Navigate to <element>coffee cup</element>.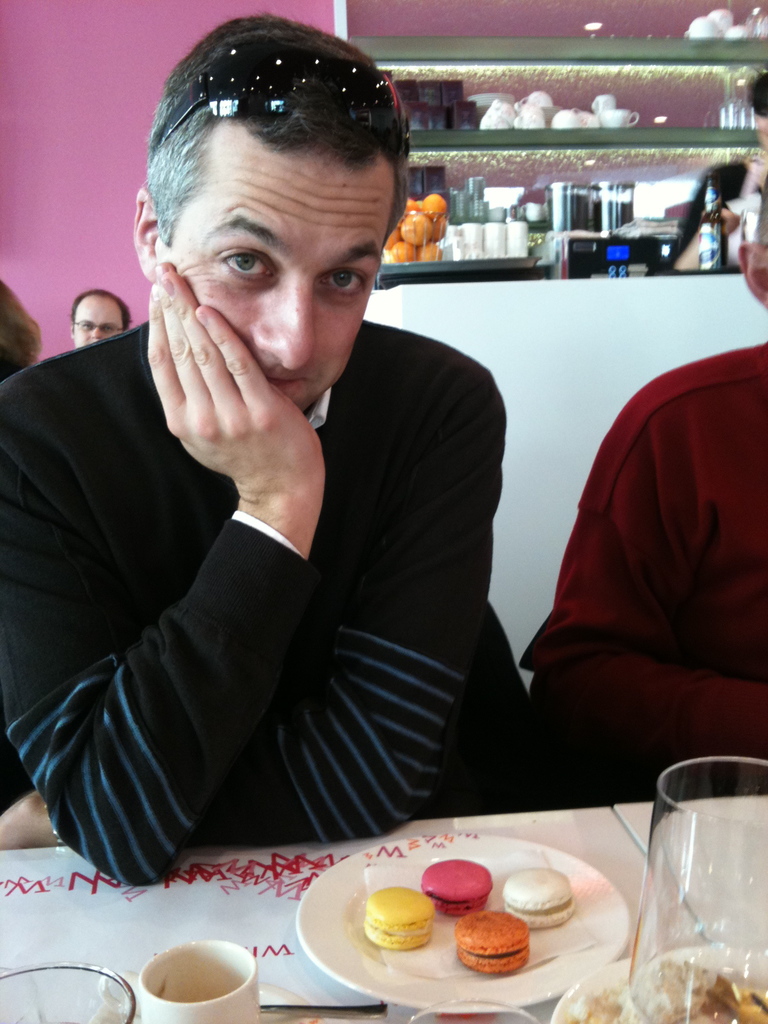
Navigation target: 95 938 261 1023.
